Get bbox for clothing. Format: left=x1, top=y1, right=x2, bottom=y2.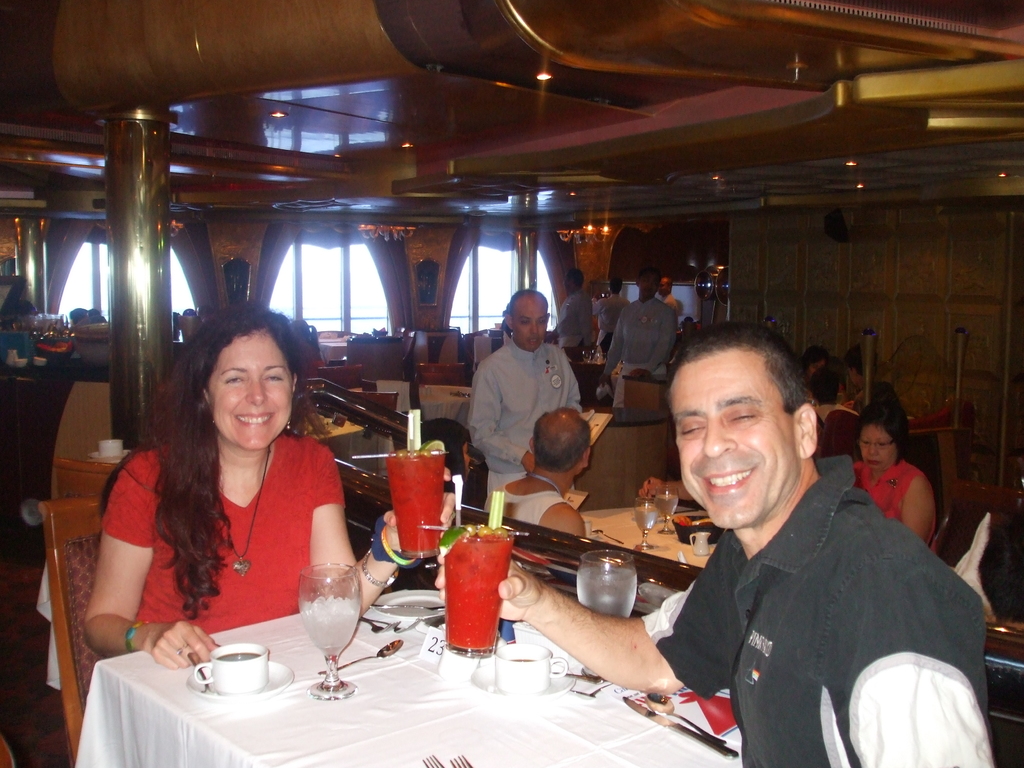
left=857, top=457, right=938, bottom=549.
